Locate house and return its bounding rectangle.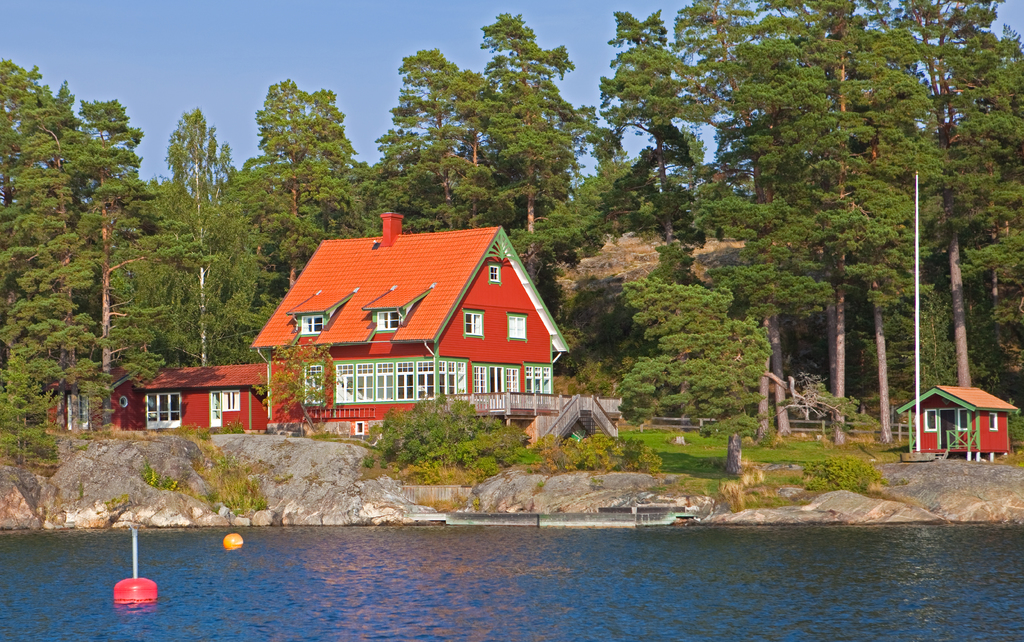
rect(247, 212, 625, 441).
